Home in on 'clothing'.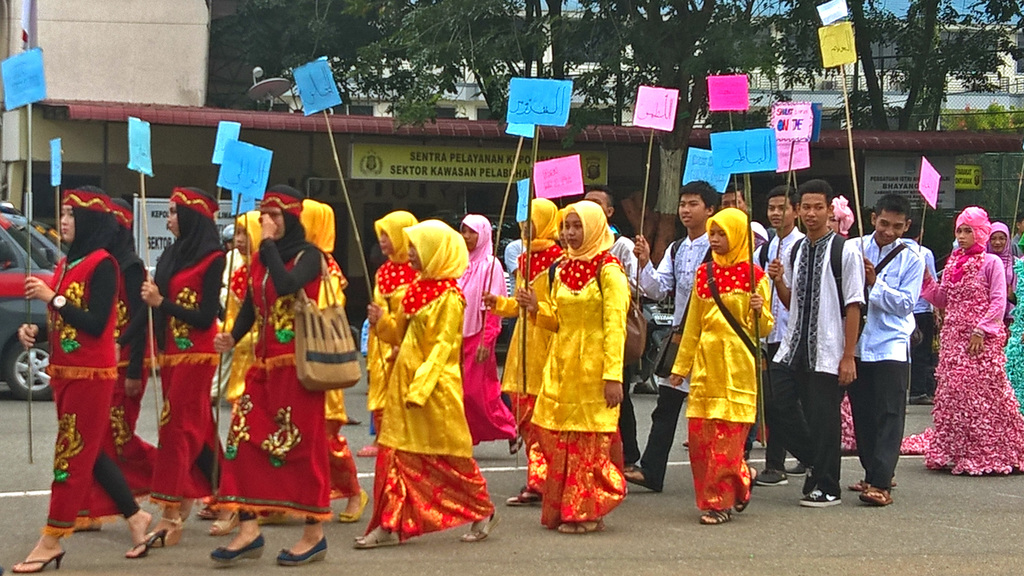
Homed in at box=[220, 257, 261, 397].
